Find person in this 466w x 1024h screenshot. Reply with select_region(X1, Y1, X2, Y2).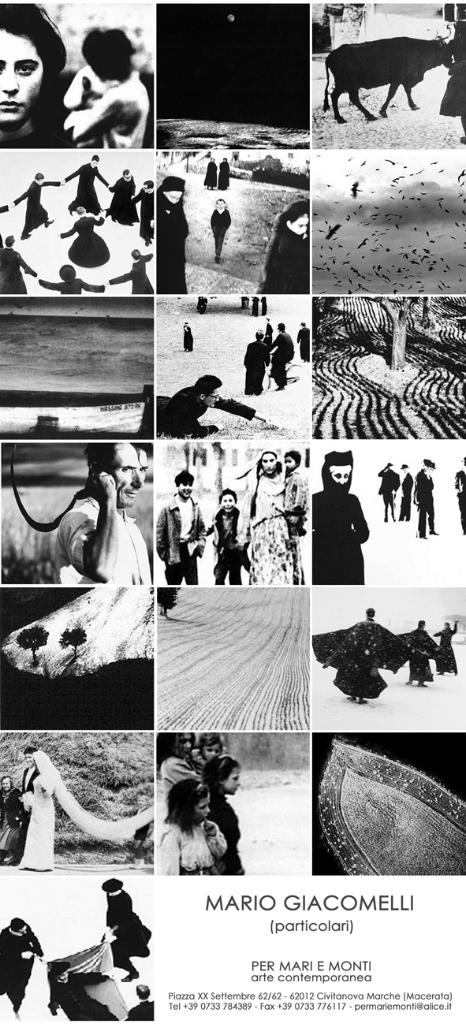
select_region(55, 443, 151, 583).
